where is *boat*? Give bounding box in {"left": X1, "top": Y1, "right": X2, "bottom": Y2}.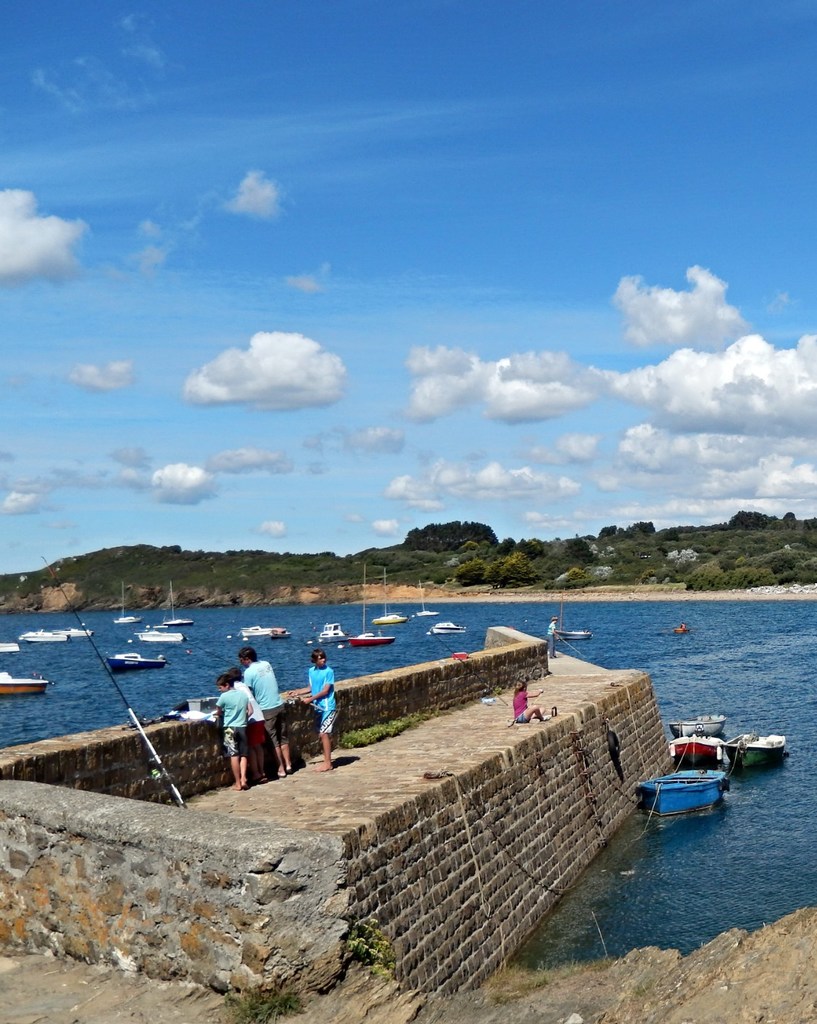
{"left": 415, "top": 583, "right": 437, "bottom": 620}.
